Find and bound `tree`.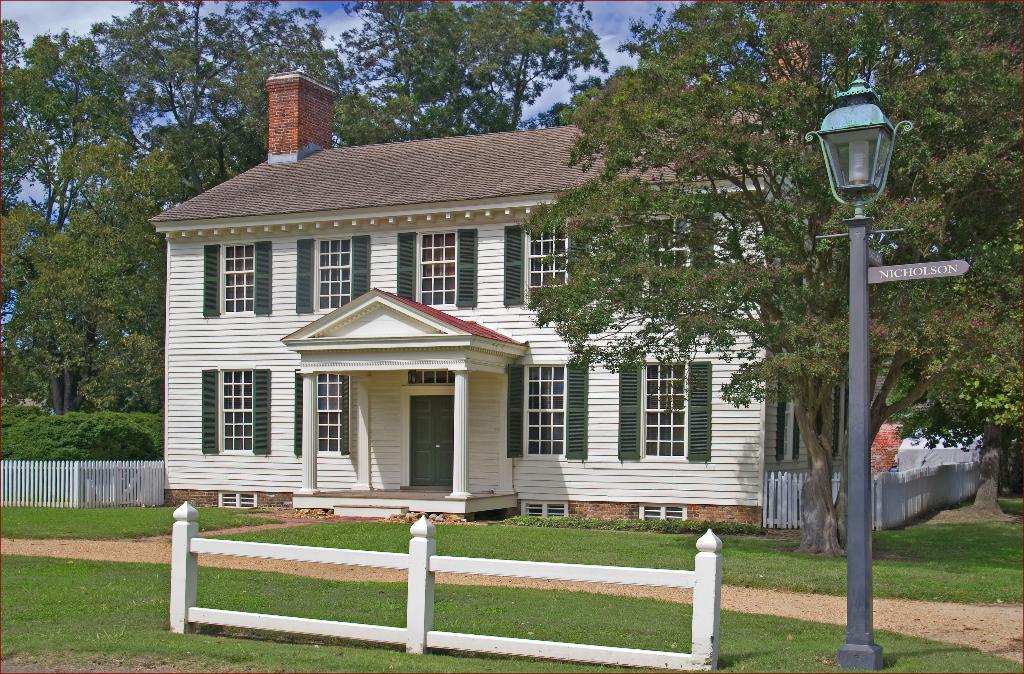
Bound: (left=516, top=66, right=690, bottom=124).
